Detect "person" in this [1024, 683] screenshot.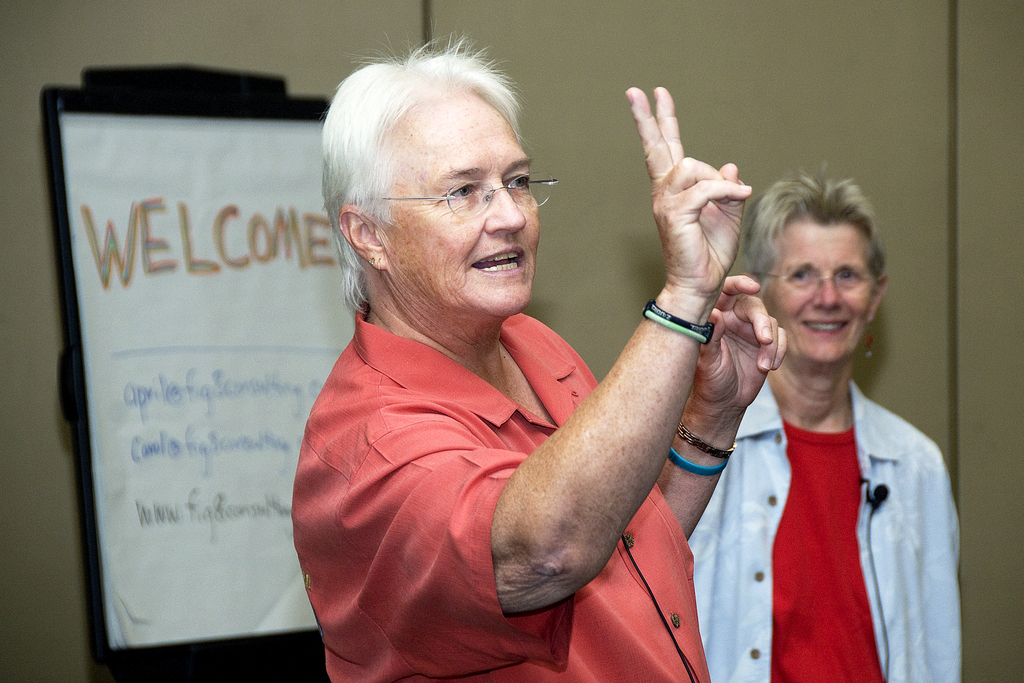
Detection: (x1=264, y1=52, x2=744, y2=682).
